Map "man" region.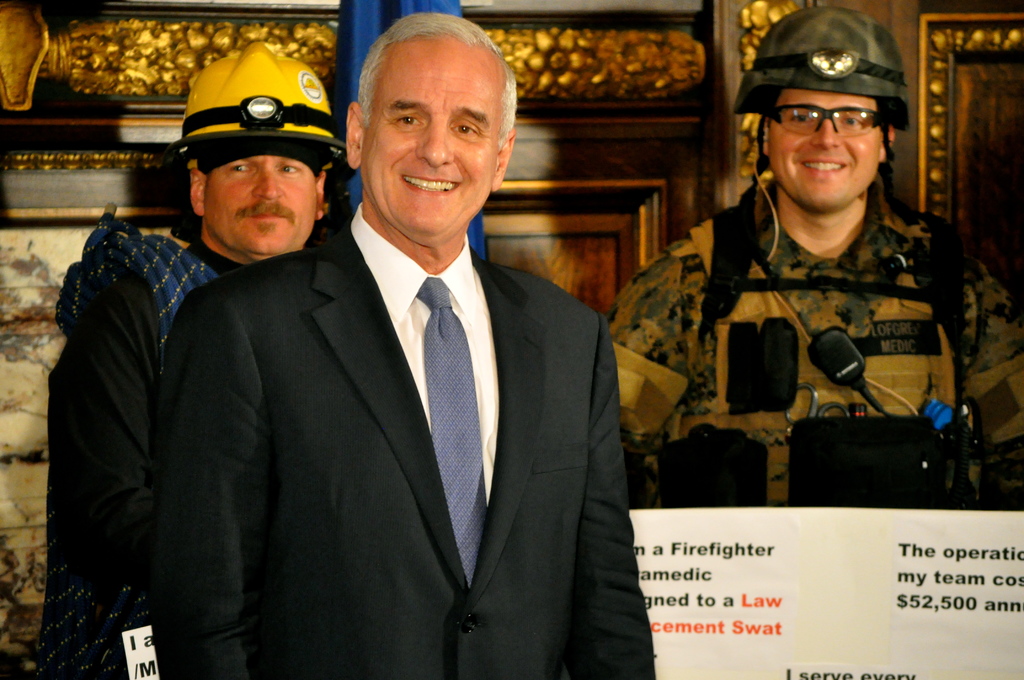
Mapped to (609, 1, 1023, 513).
